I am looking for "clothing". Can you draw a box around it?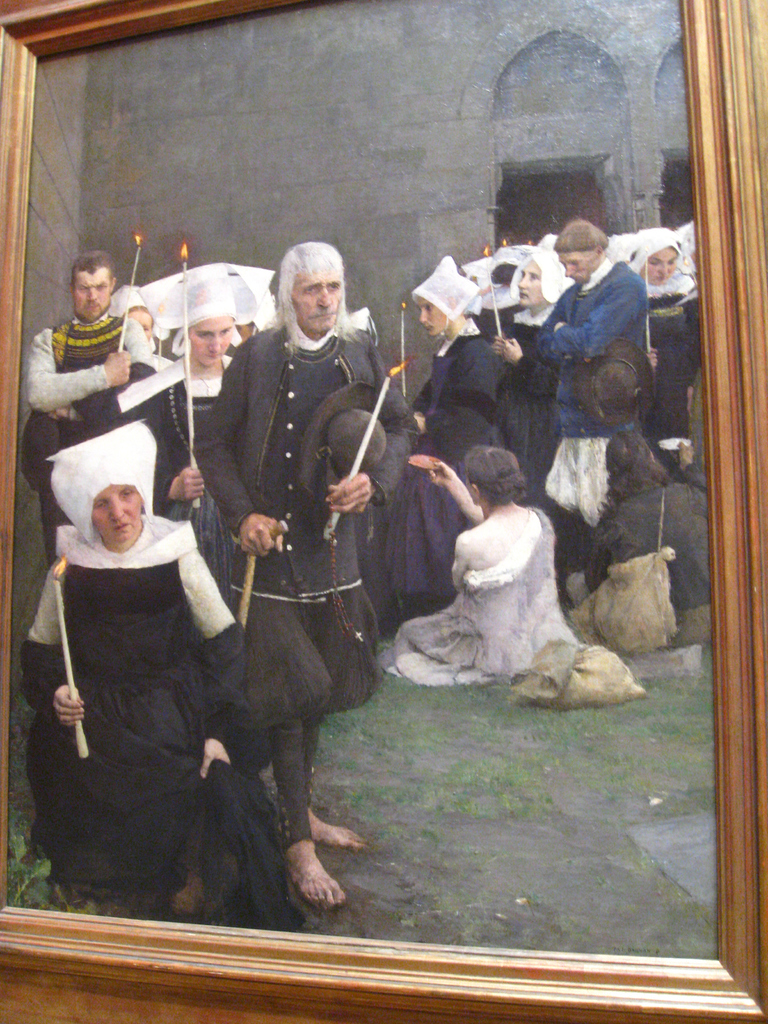
Sure, the bounding box is crop(3, 535, 302, 925).
